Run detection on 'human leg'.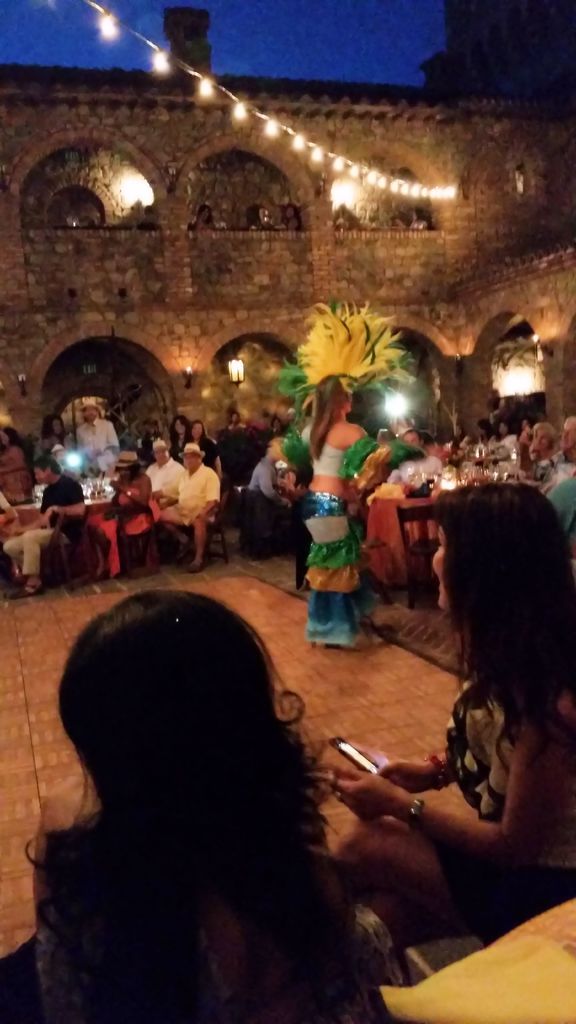
Result: 338:820:455:960.
